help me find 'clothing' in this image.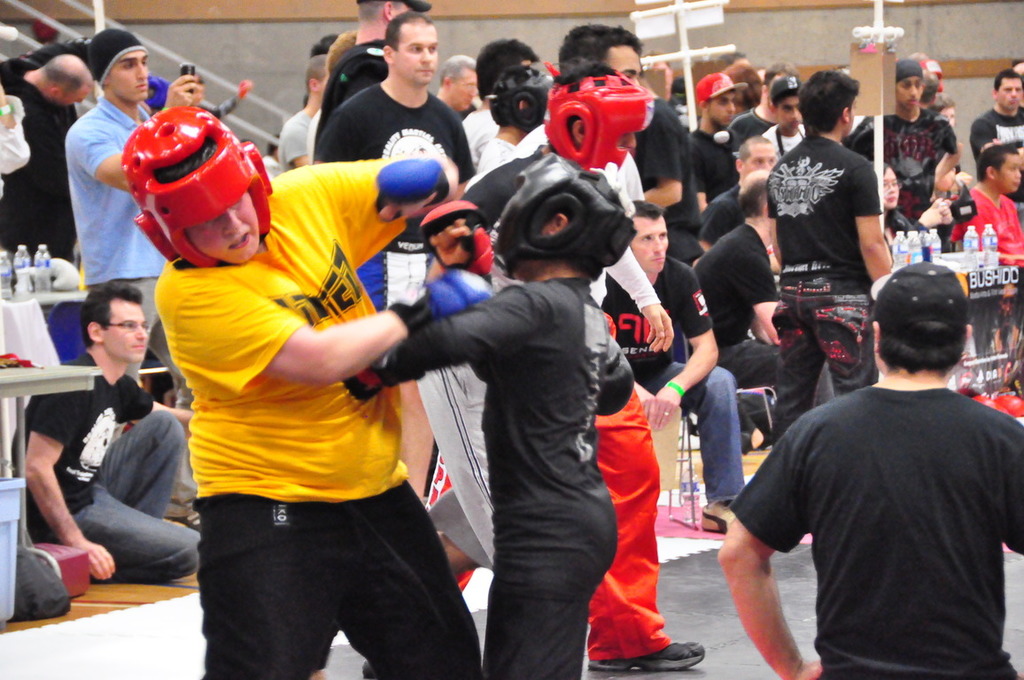
Found it: 733 110 795 147.
